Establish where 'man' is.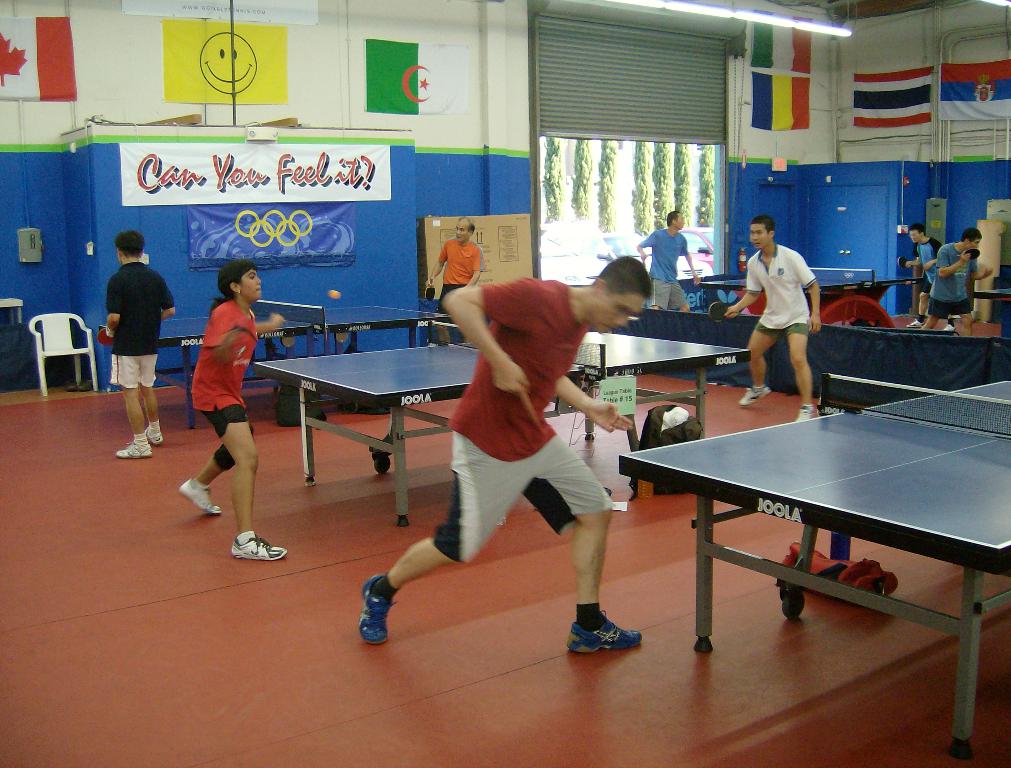
Established at box(423, 215, 487, 344).
